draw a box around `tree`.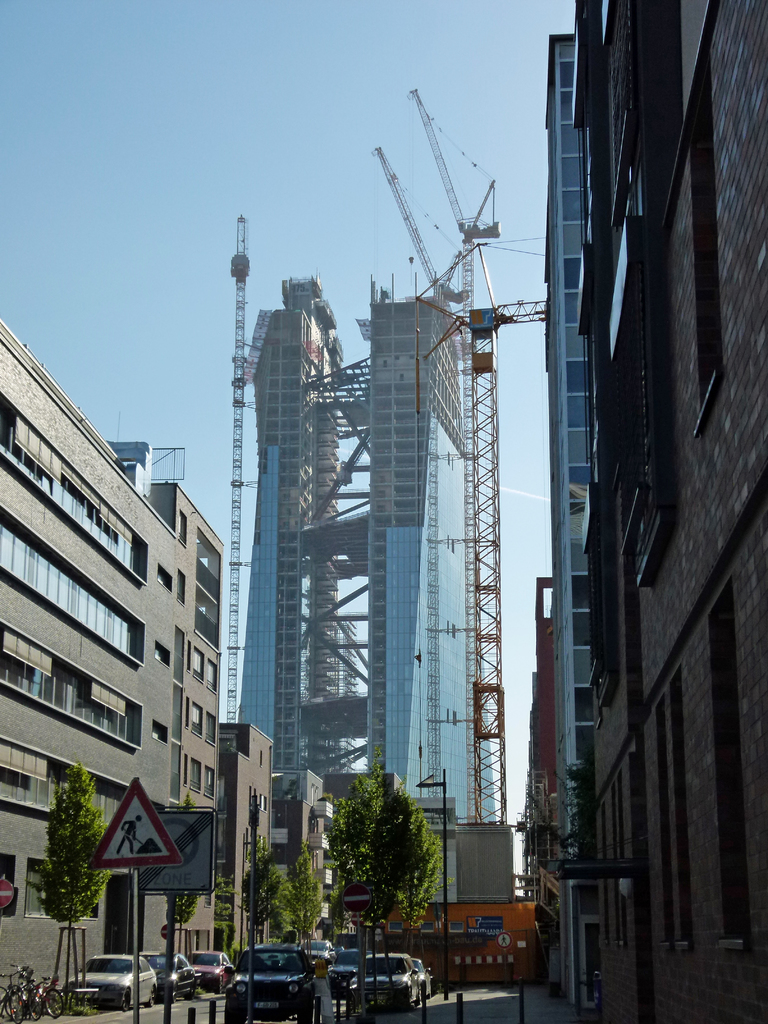
[left=33, top=765, right=117, bottom=982].
